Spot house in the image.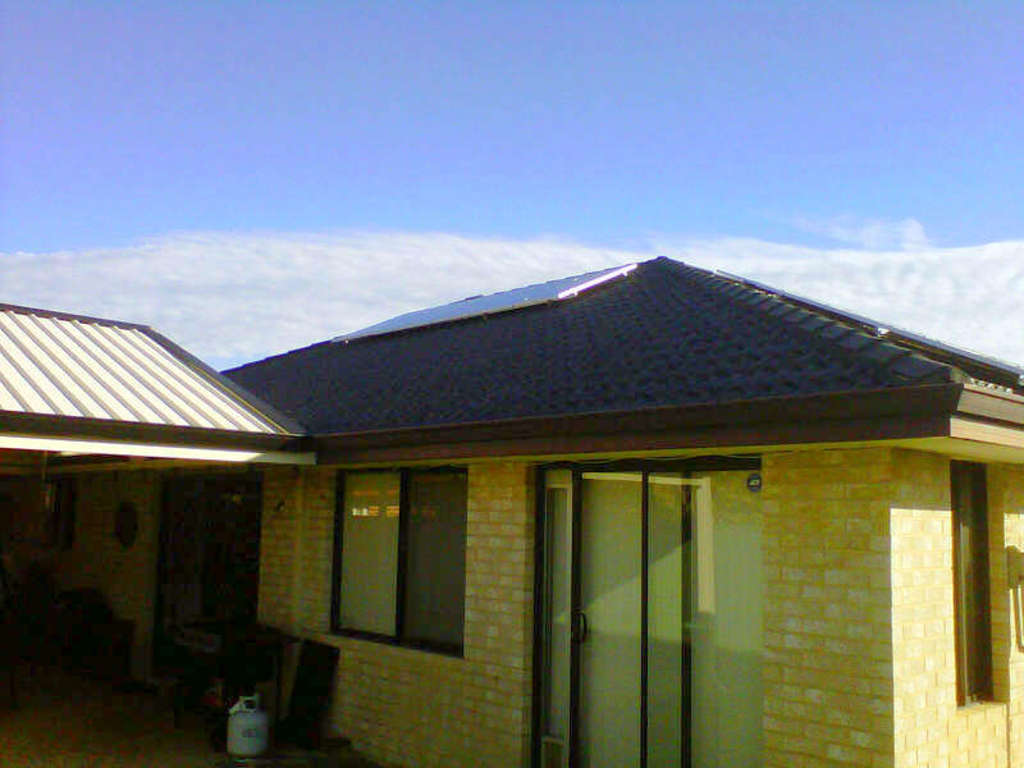
house found at {"left": 0, "top": 255, "right": 1023, "bottom": 767}.
